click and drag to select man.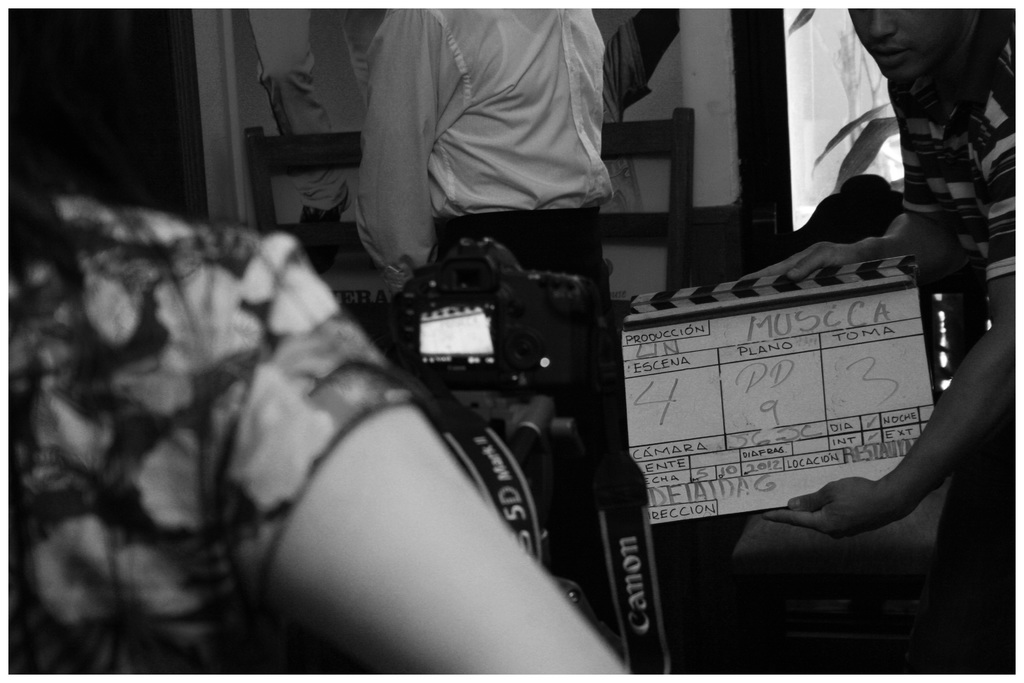
Selection: select_region(343, 0, 620, 304).
